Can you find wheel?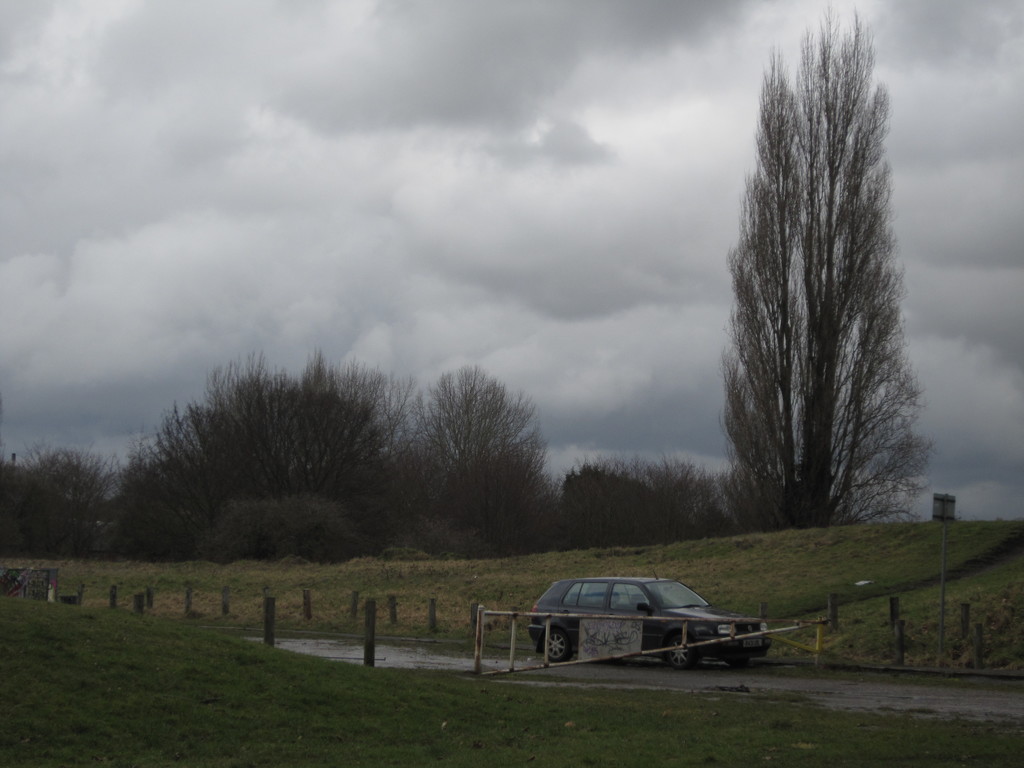
Yes, bounding box: box=[540, 623, 571, 663].
